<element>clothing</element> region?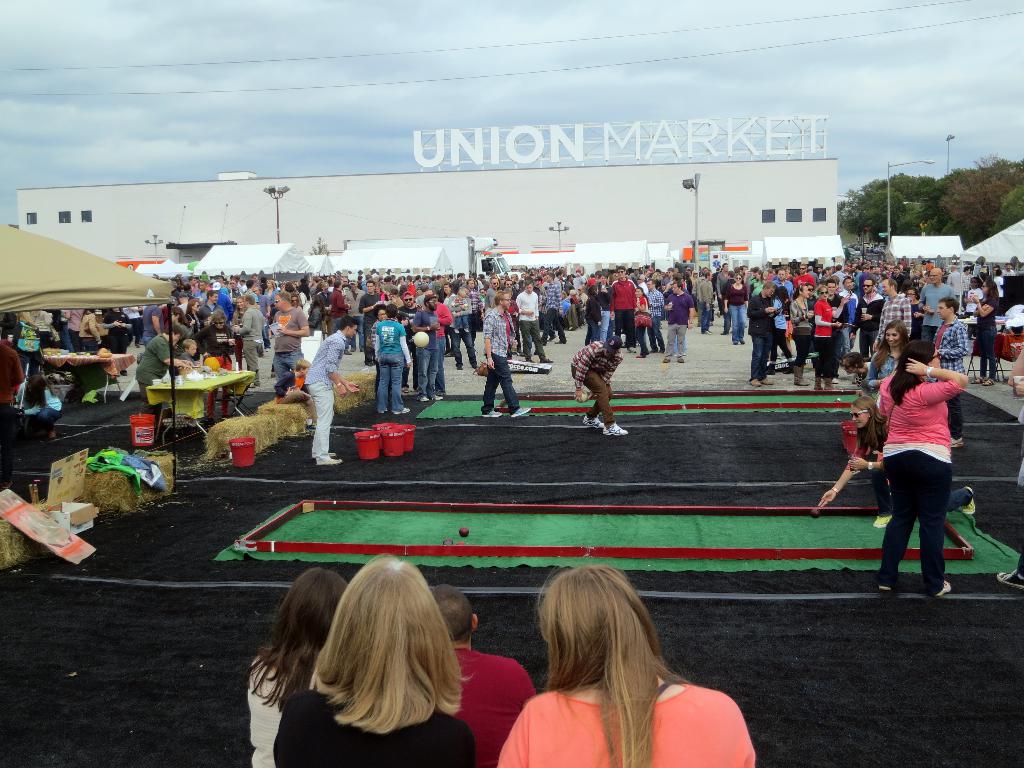
452:646:537:767
